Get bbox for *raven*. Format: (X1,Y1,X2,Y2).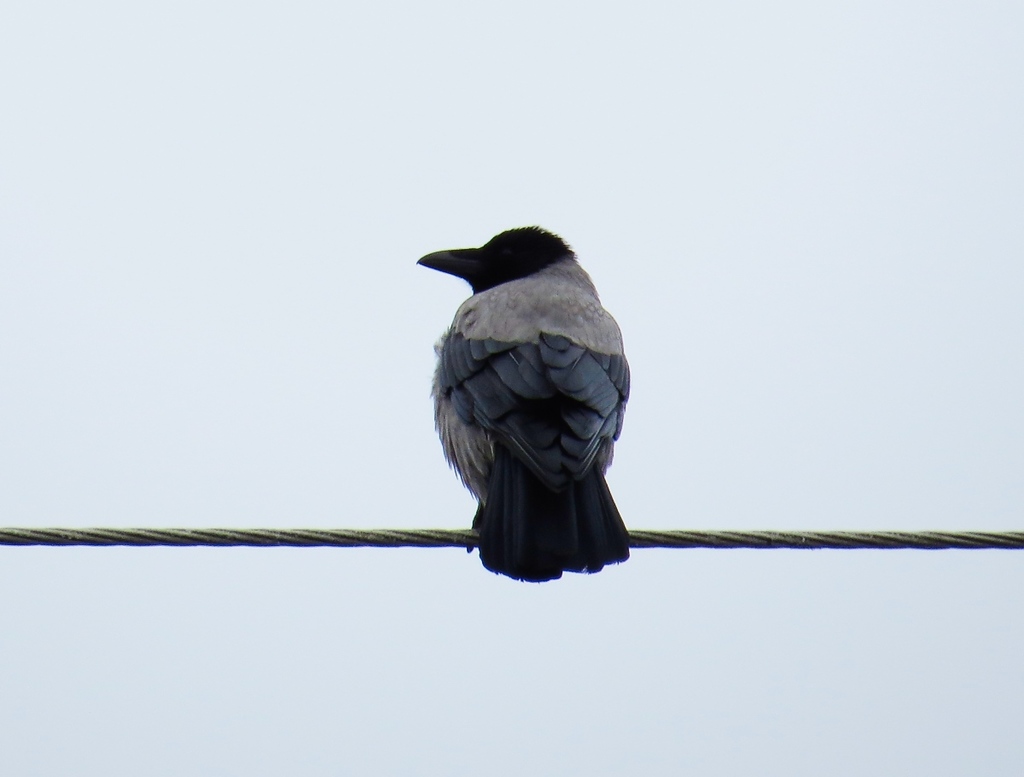
(414,242,646,557).
